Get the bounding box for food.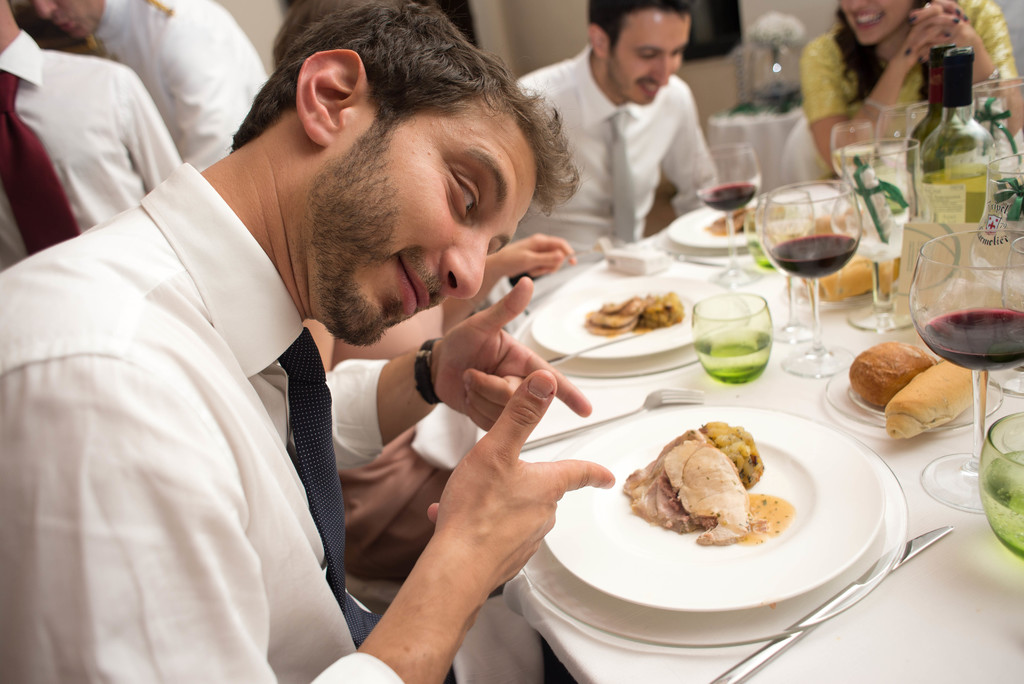
rect(812, 252, 904, 311).
